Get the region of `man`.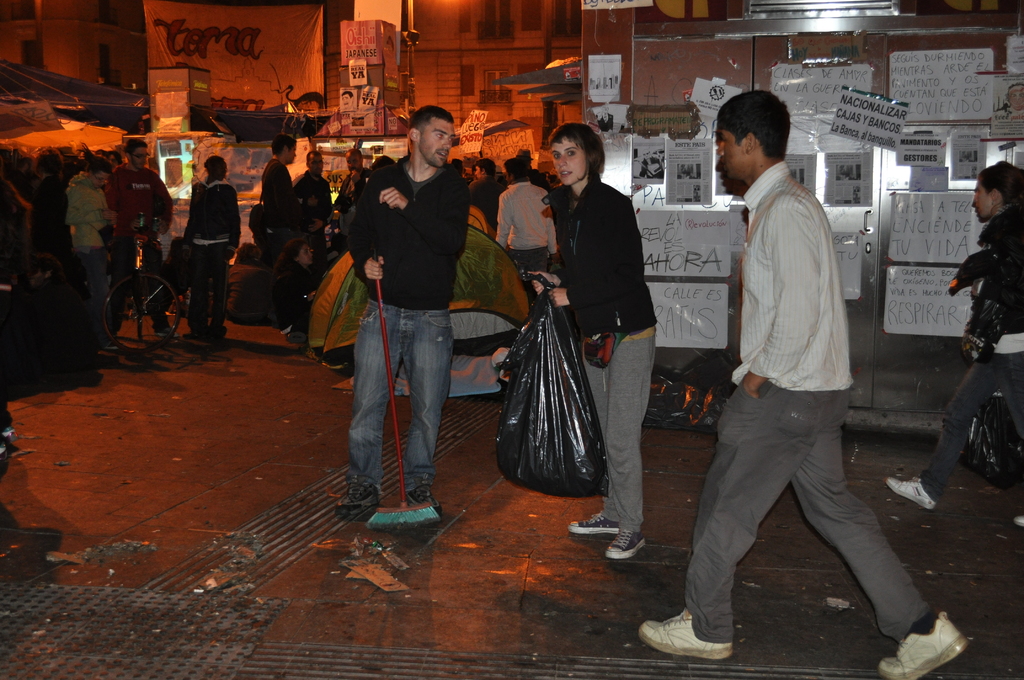
Rect(641, 92, 970, 676).
